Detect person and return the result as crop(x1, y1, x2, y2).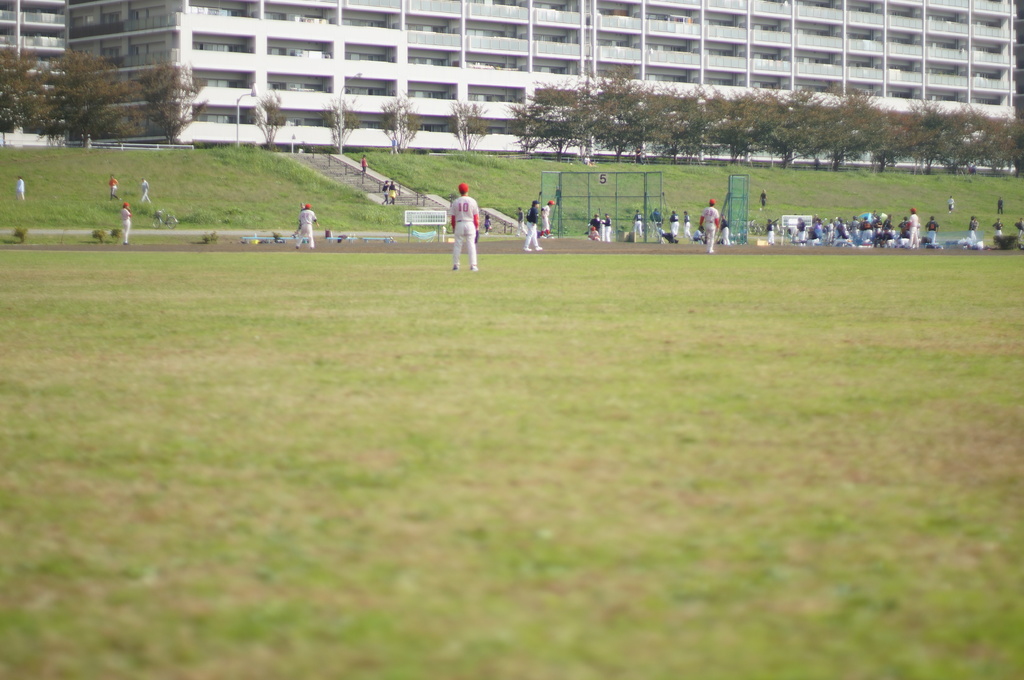
crop(543, 198, 554, 238).
